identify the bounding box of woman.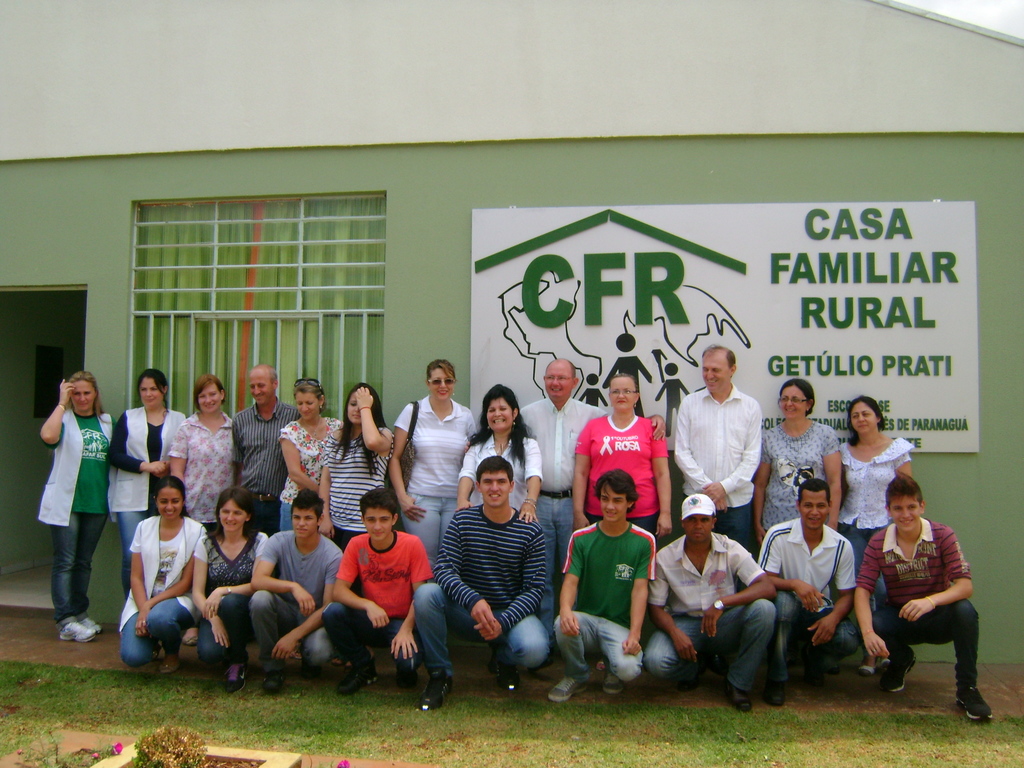
BBox(571, 373, 673, 532).
